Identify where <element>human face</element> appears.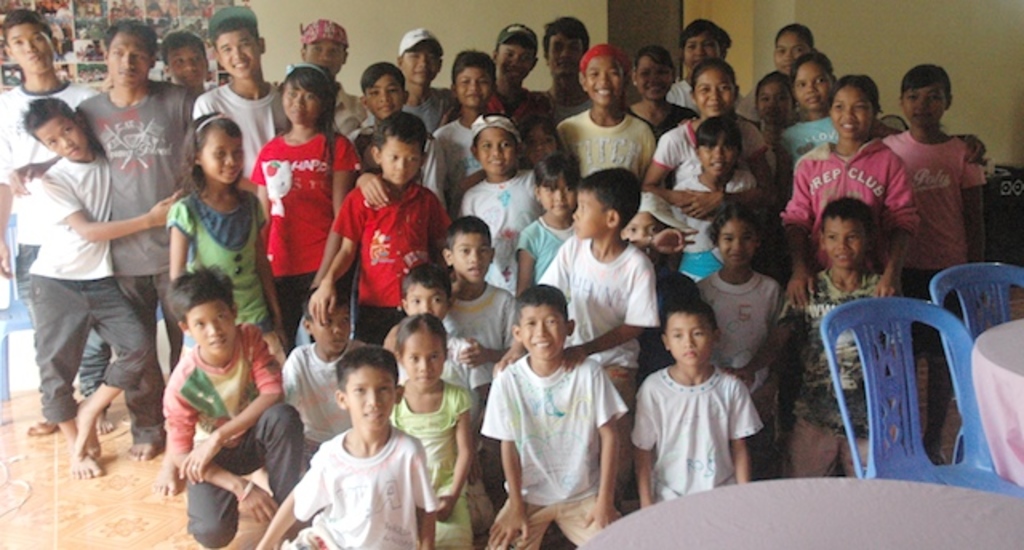
Appears at left=824, top=214, right=867, bottom=269.
